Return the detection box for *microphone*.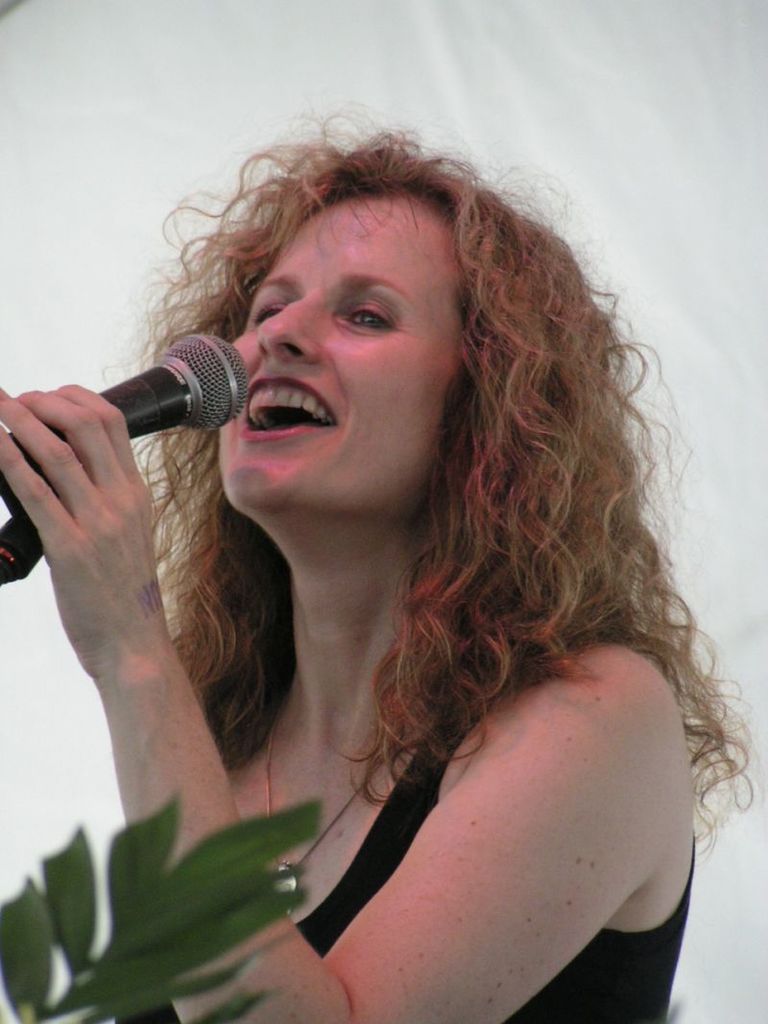
x1=0 y1=331 x2=252 y2=509.
